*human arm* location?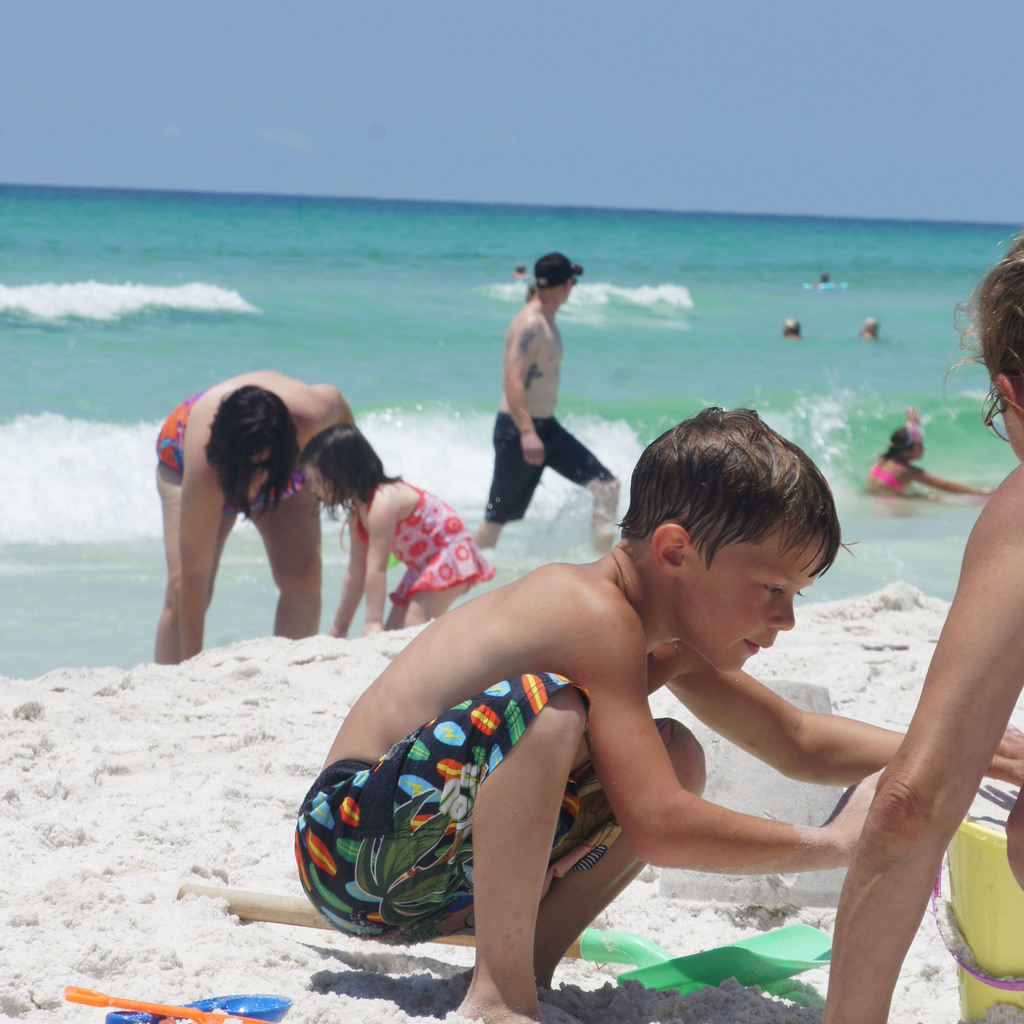
crop(812, 577, 1014, 991)
